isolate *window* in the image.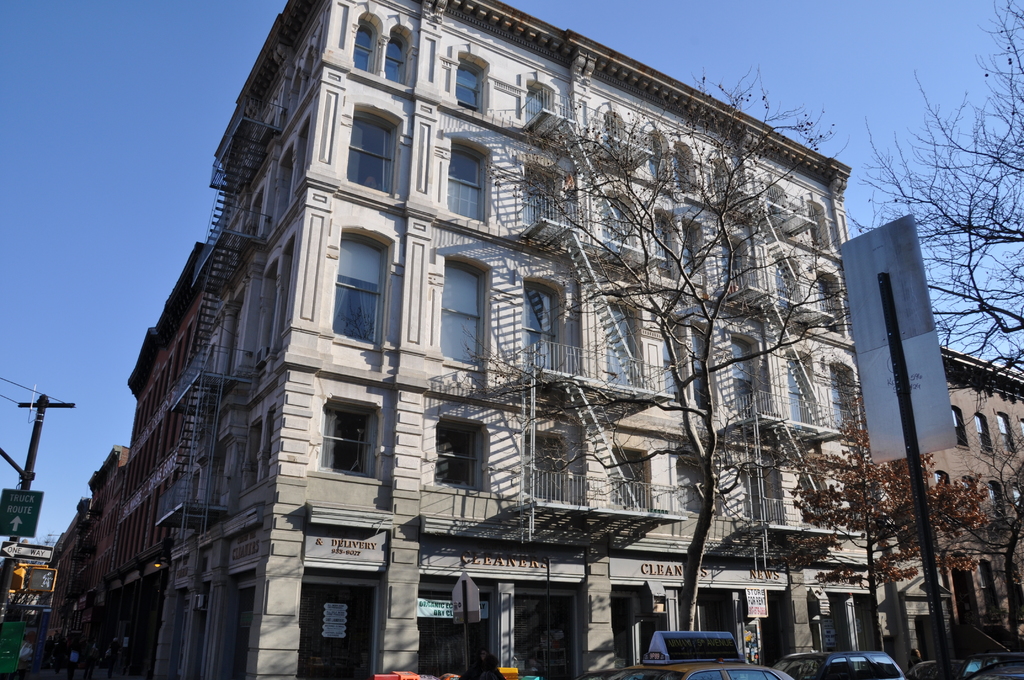
Isolated region: box=[964, 476, 973, 503].
